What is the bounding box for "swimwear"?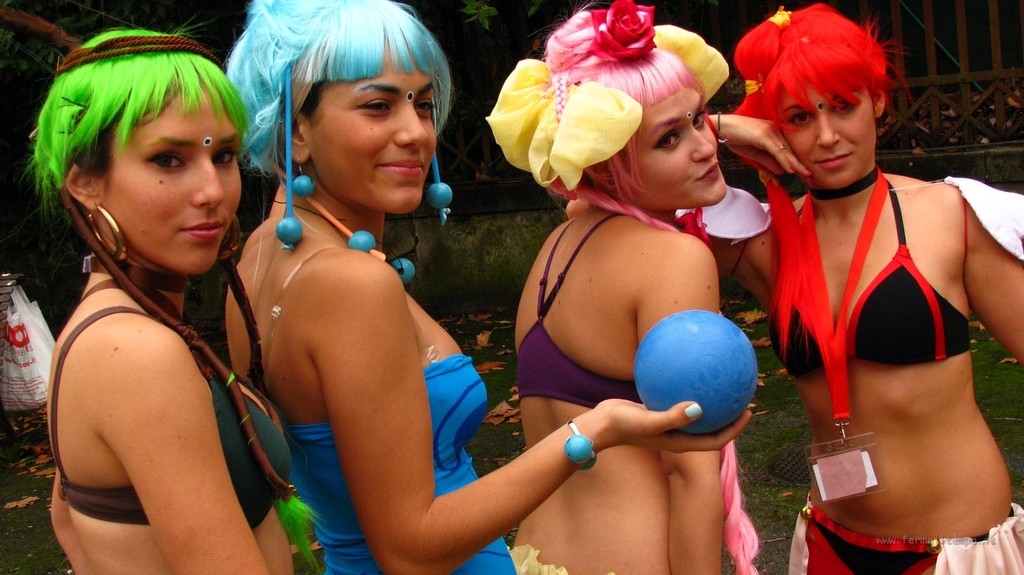
bbox(254, 245, 526, 574).
